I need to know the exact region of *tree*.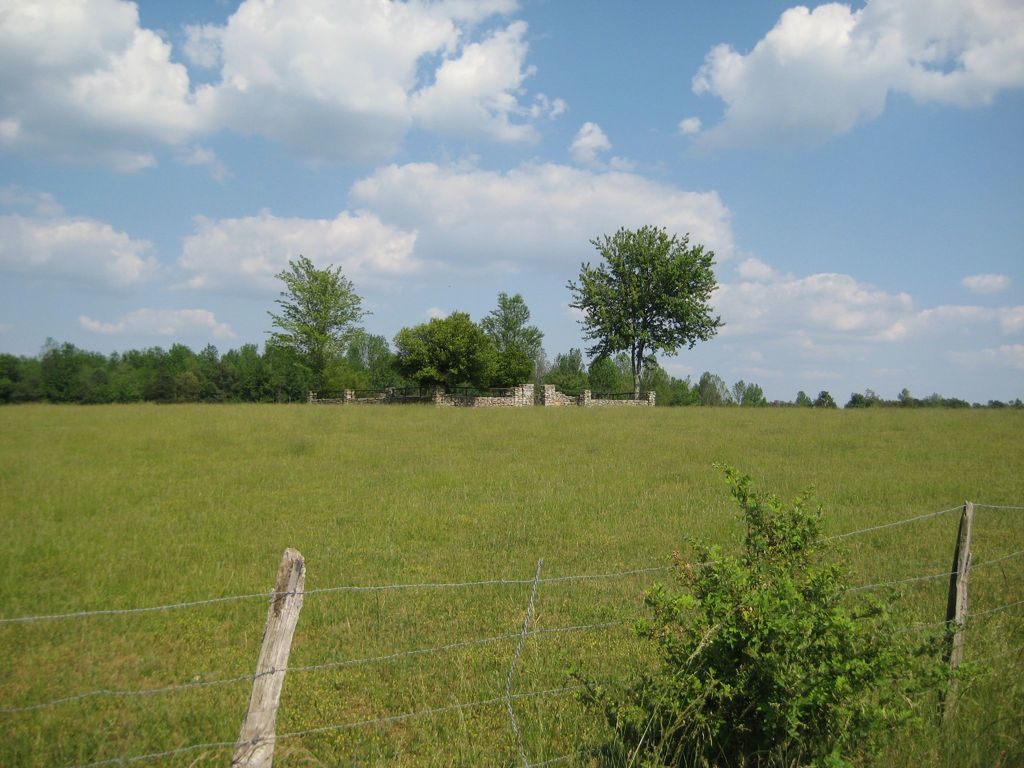
Region: {"left": 42, "top": 338, "right": 81, "bottom": 399}.
